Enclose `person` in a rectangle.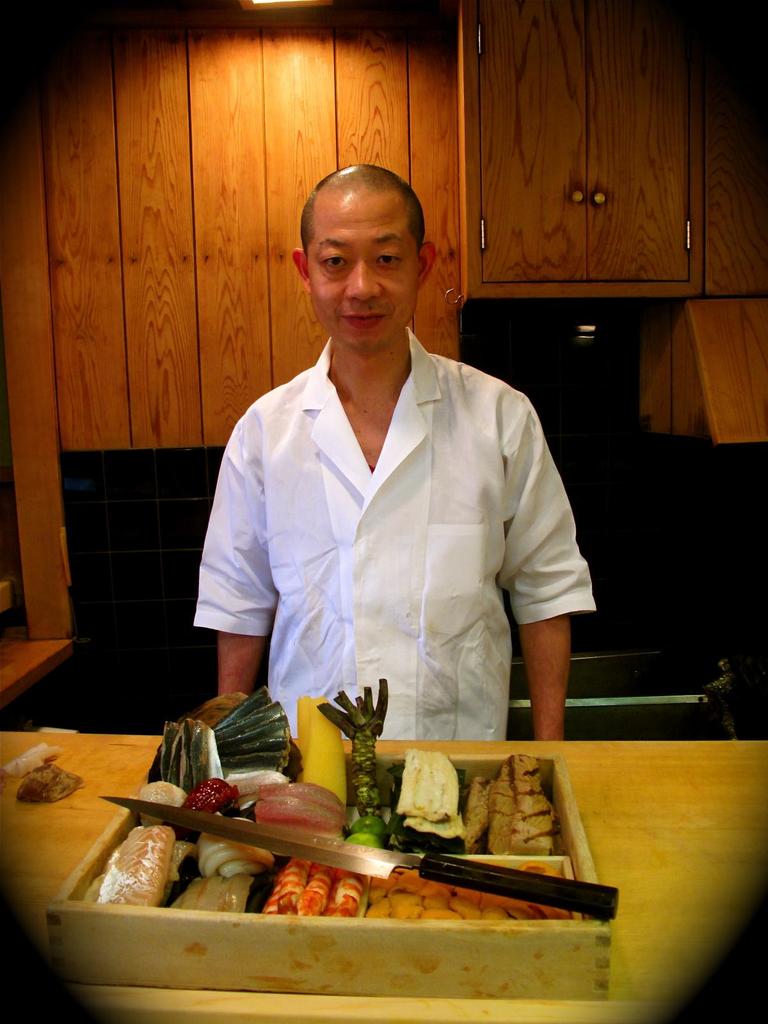
181,114,594,836.
